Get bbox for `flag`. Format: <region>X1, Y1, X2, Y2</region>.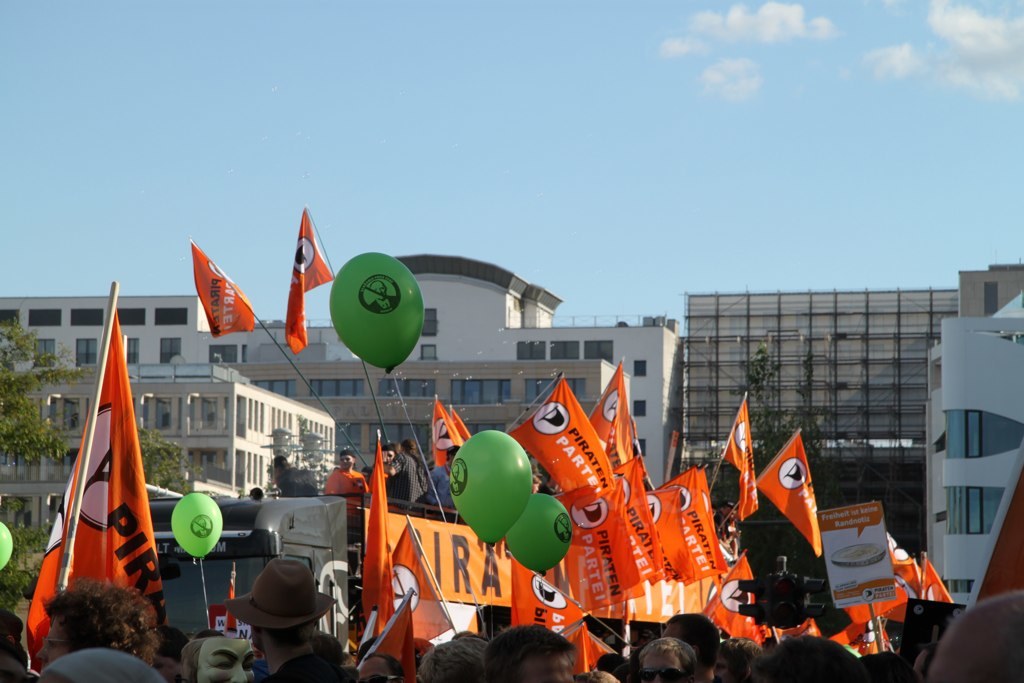
<region>33, 289, 157, 660</region>.
